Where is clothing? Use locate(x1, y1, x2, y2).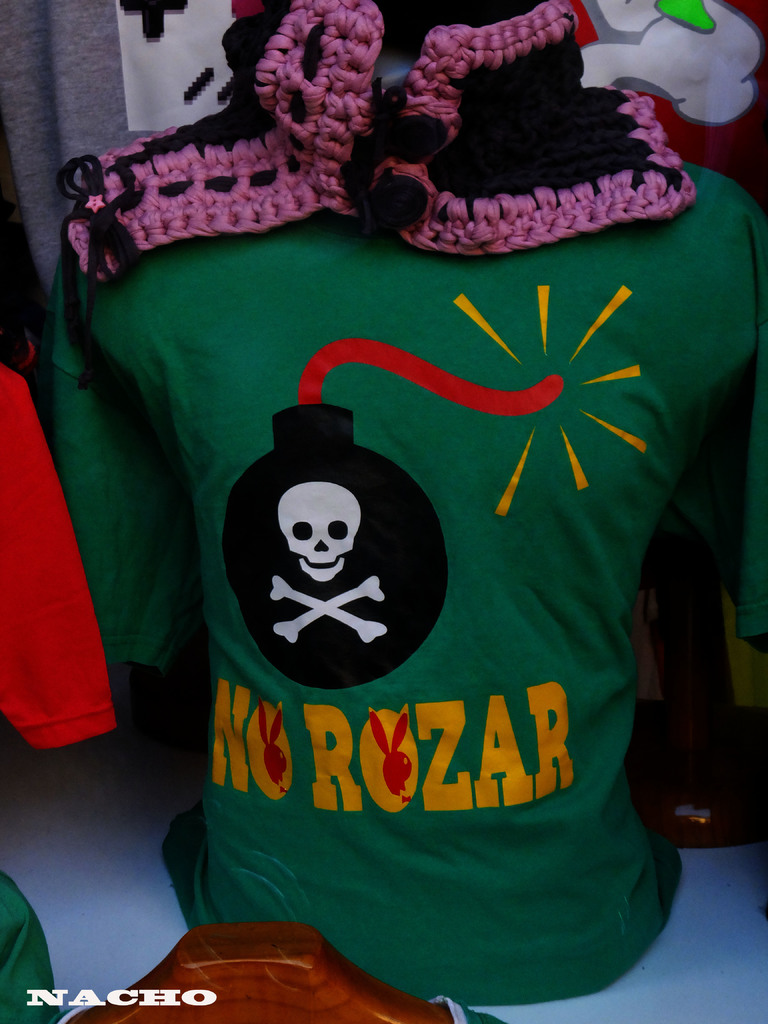
locate(0, 869, 56, 1023).
